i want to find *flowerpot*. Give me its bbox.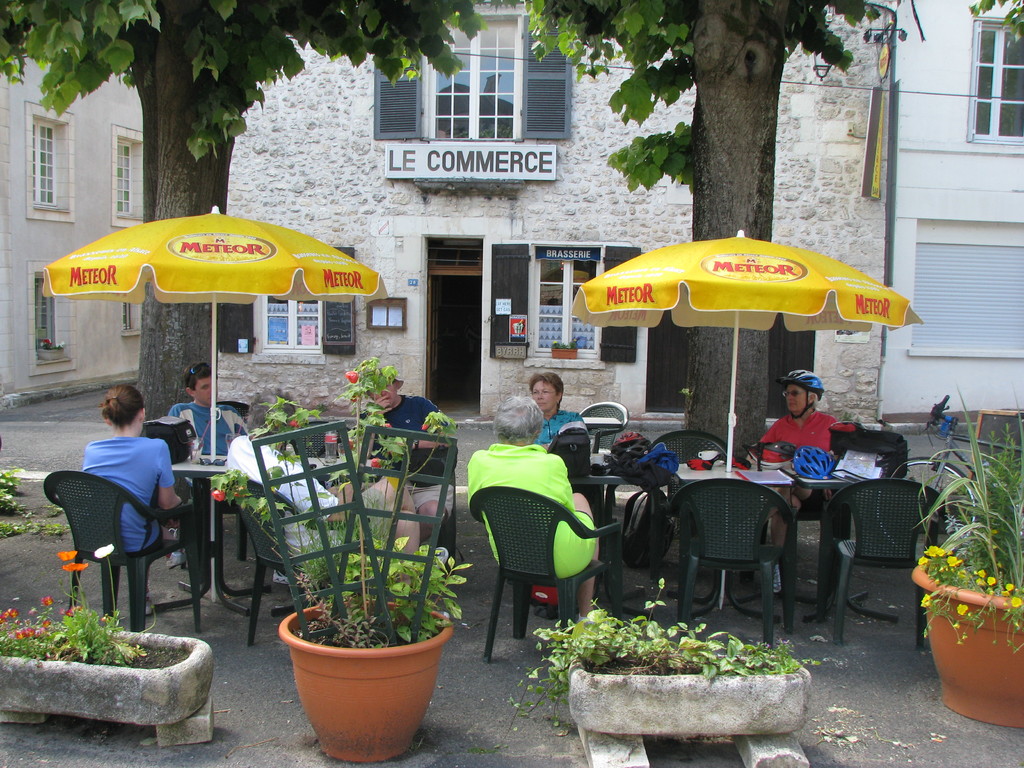
l=38, t=348, r=62, b=362.
